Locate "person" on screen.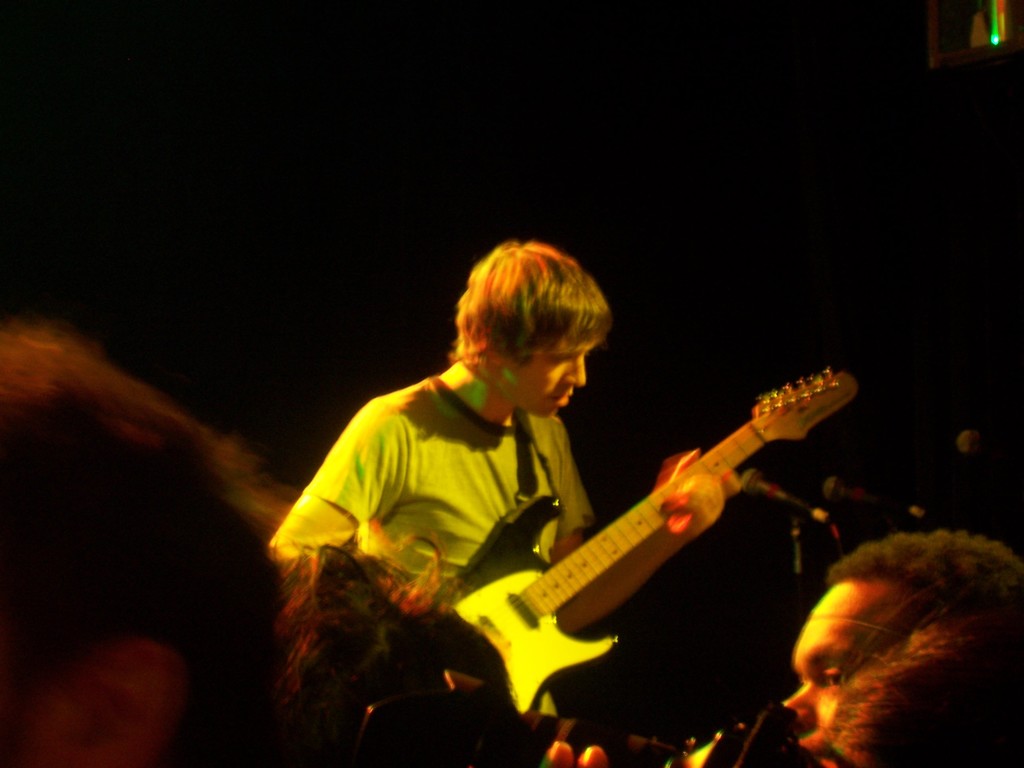
On screen at x1=271, y1=245, x2=744, y2=711.
